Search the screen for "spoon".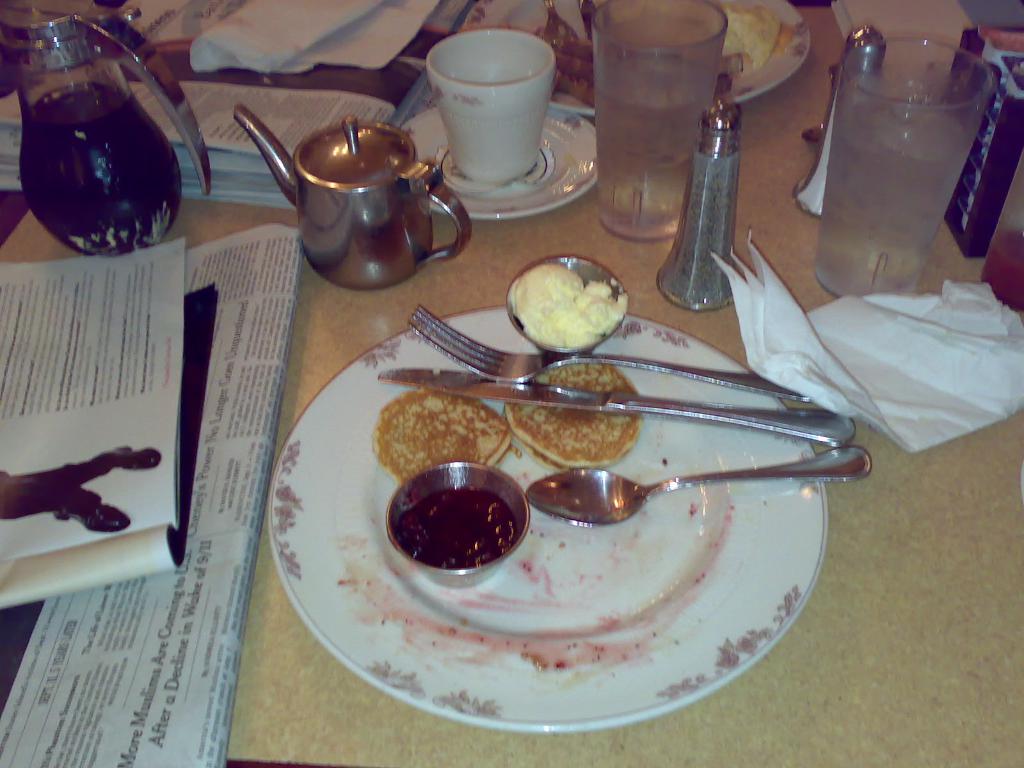
Found at <region>527, 444, 873, 529</region>.
